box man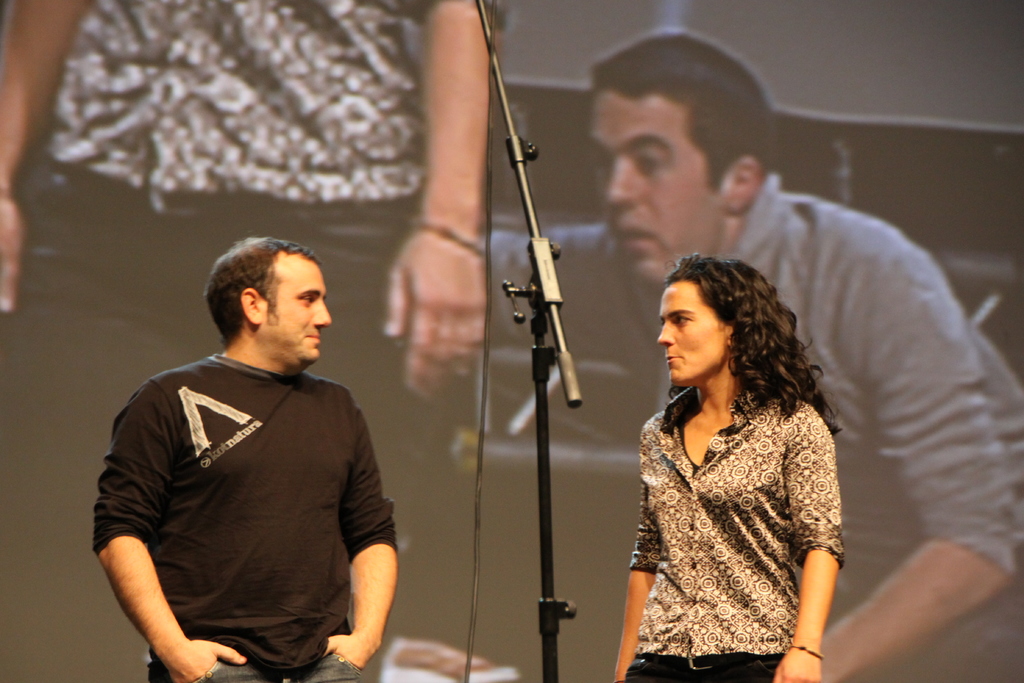
[451, 31, 1015, 682]
